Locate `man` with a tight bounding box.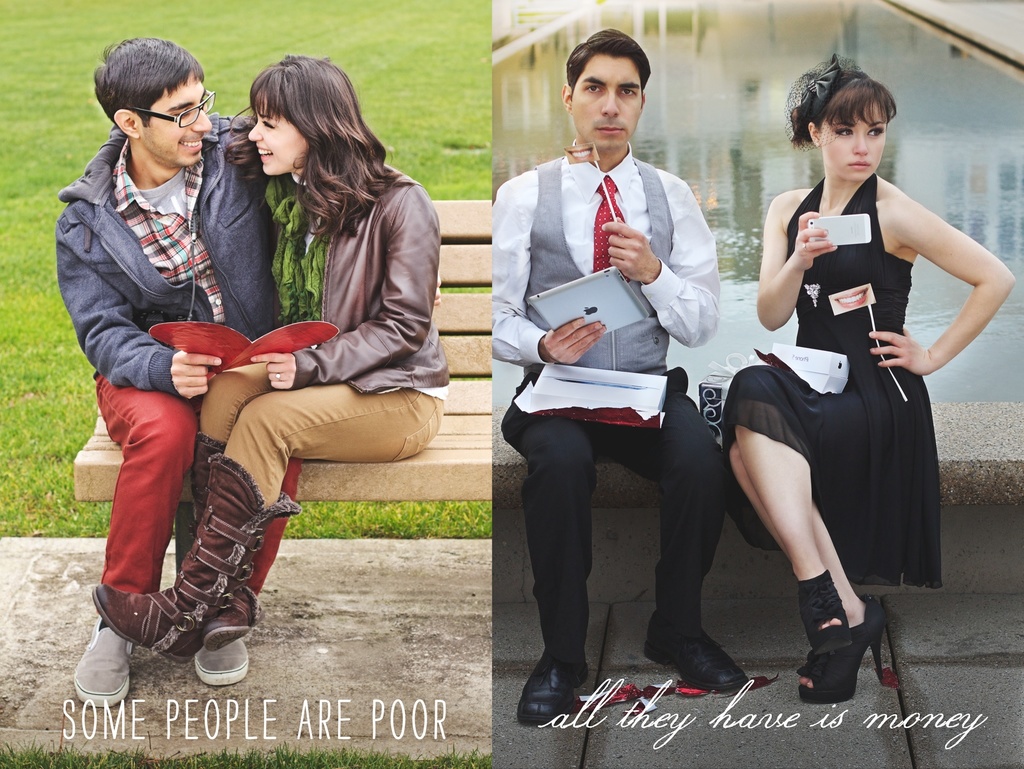
(494, 25, 758, 728).
